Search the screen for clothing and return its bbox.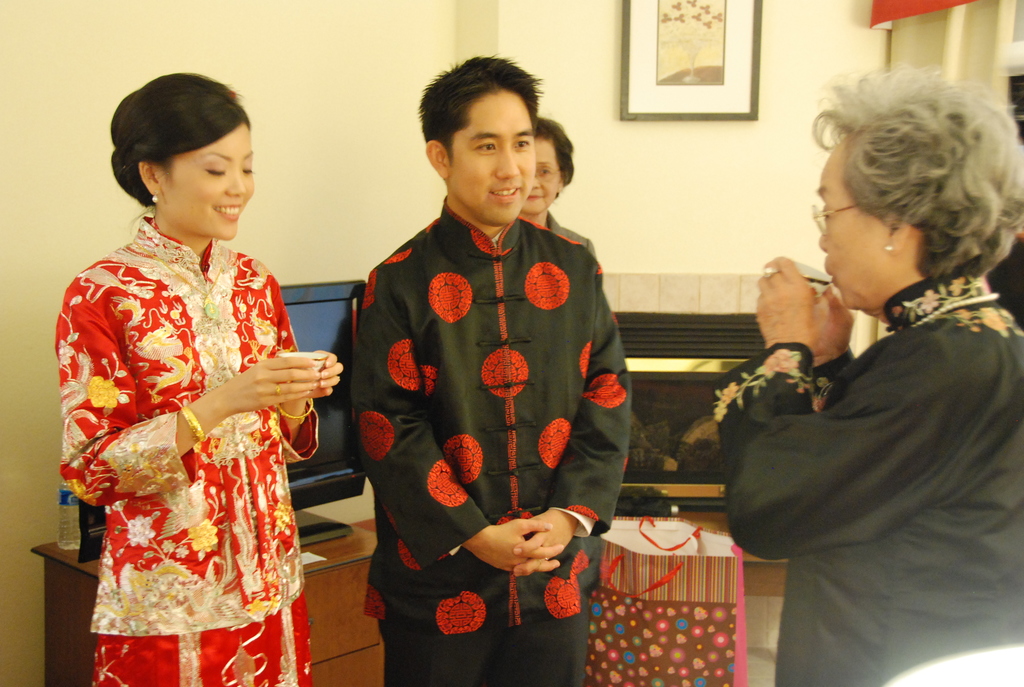
Found: <region>348, 189, 631, 686</region>.
